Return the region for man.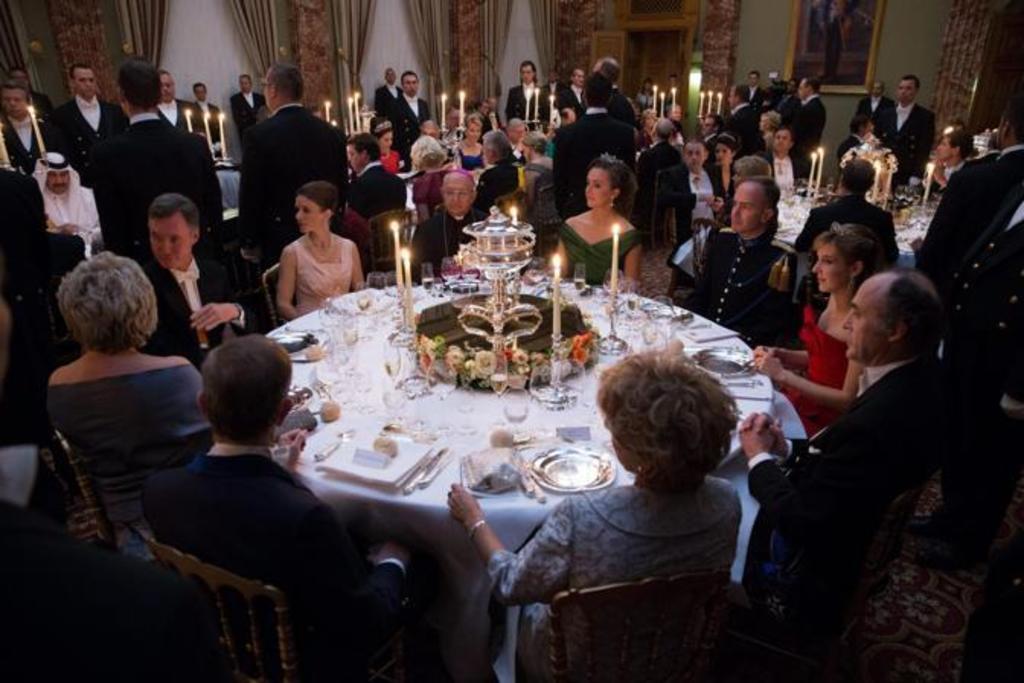
[x1=482, y1=101, x2=486, y2=113].
